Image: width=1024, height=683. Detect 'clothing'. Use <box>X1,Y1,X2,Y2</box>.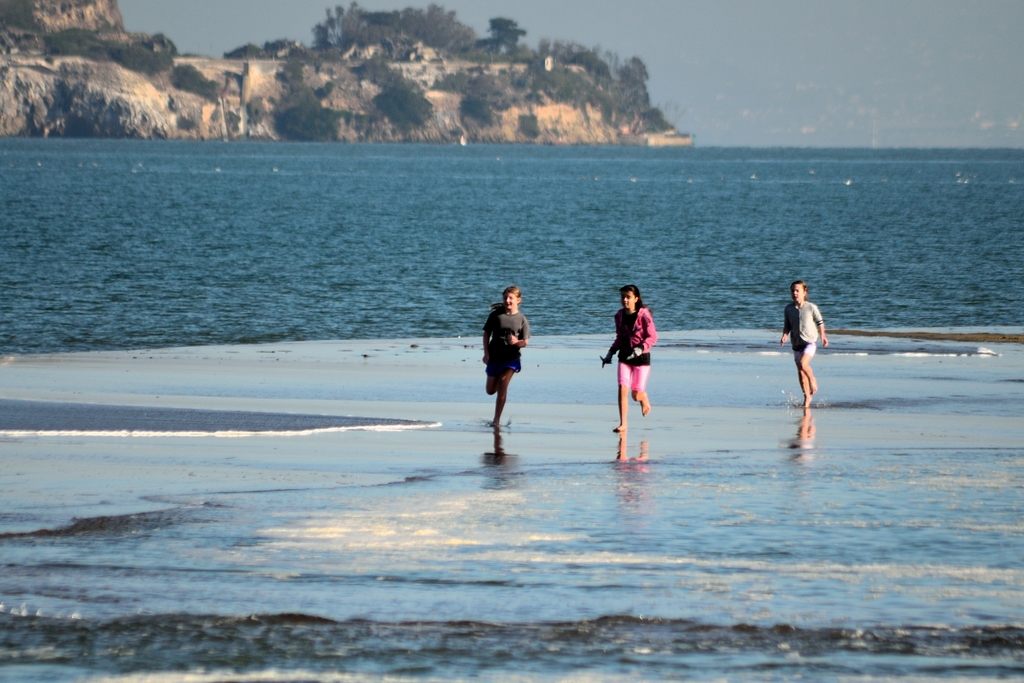
<box>781,298,828,365</box>.
